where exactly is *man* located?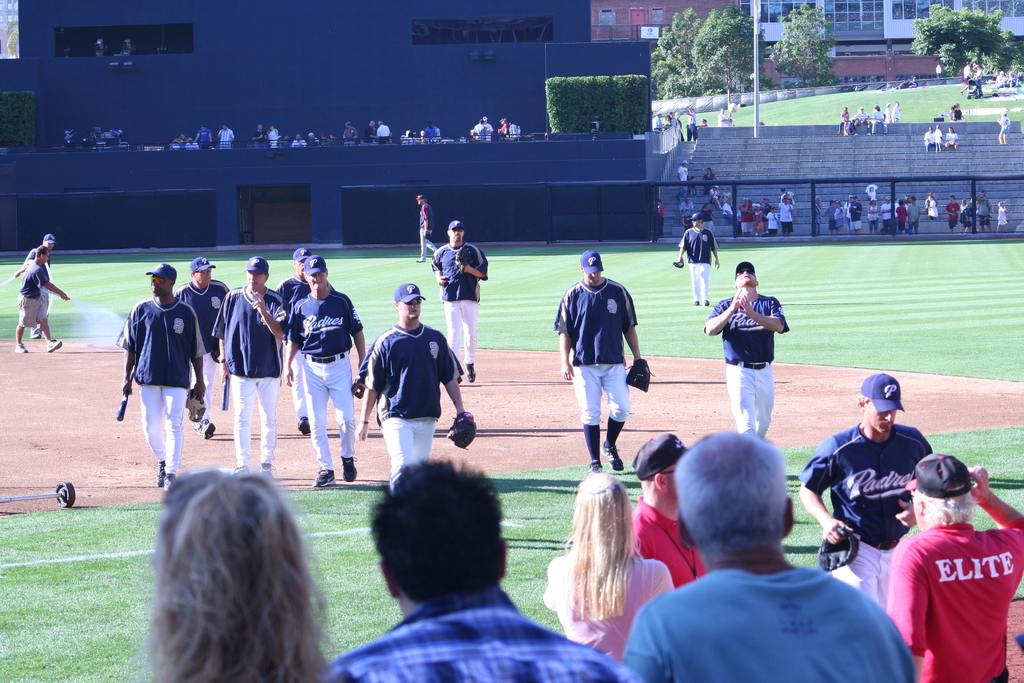
Its bounding box is <bbox>846, 194, 863, 237</bbox>.
